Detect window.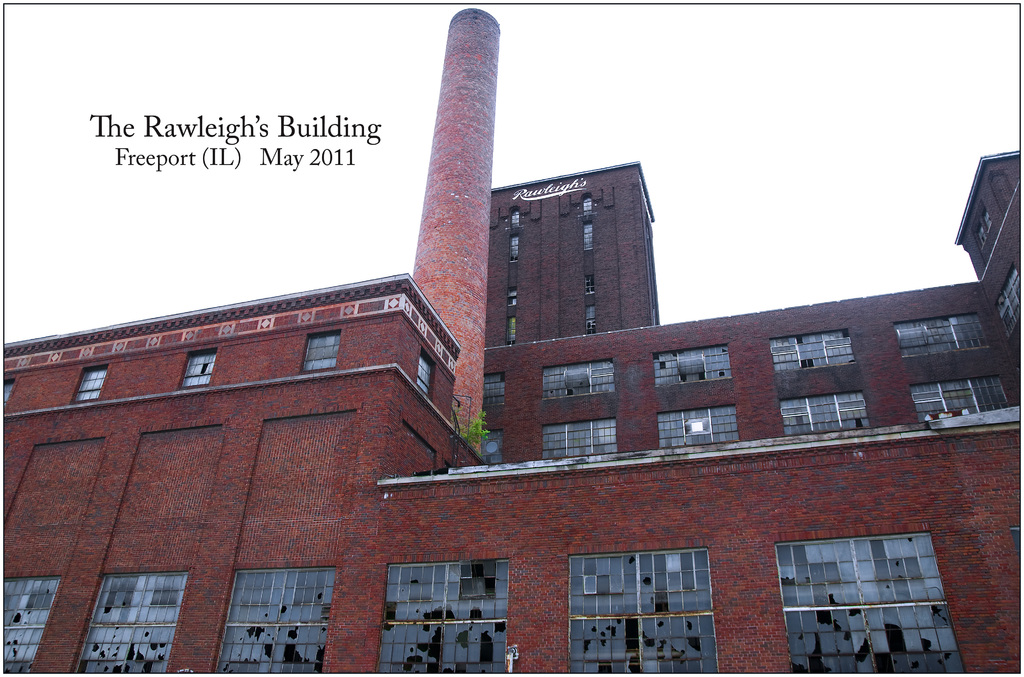
Detected at <region>3, 578, 65, 676</region>.
